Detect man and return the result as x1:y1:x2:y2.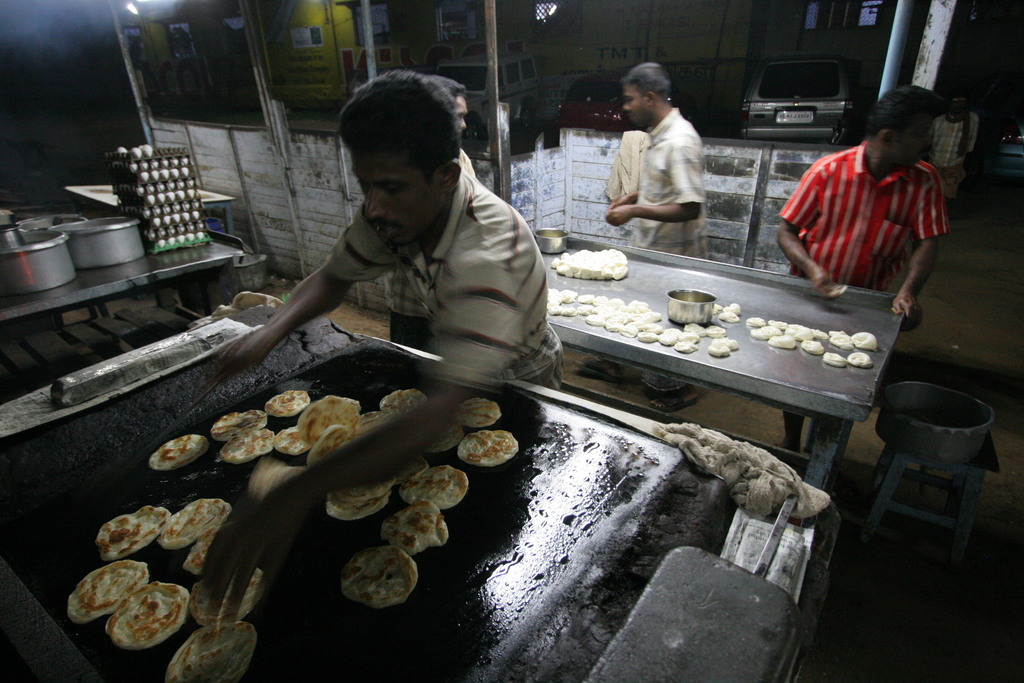
772:79:955:459.
